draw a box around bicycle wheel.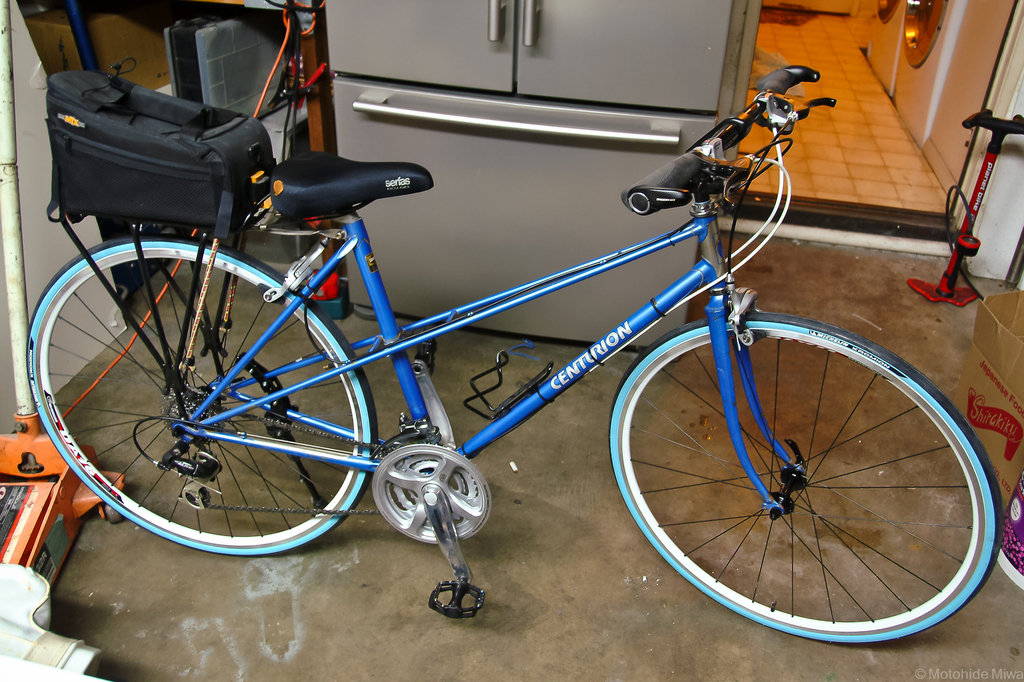
region(23, 232, 378, 555).
